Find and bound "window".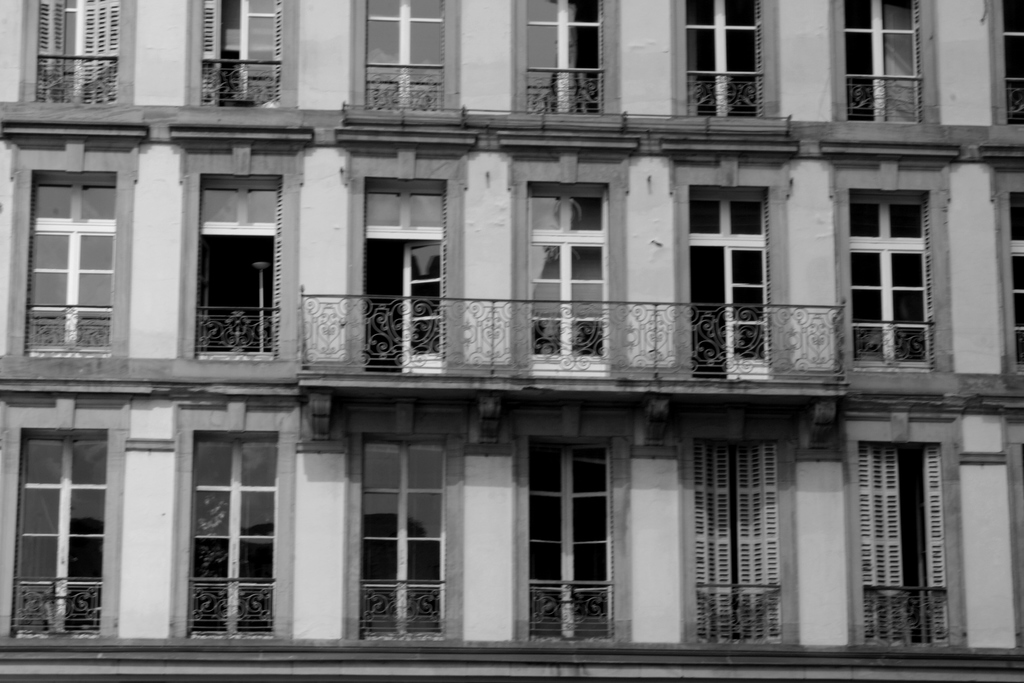
Bound: (x1=836, y1=0, x2=929, y2=126).
